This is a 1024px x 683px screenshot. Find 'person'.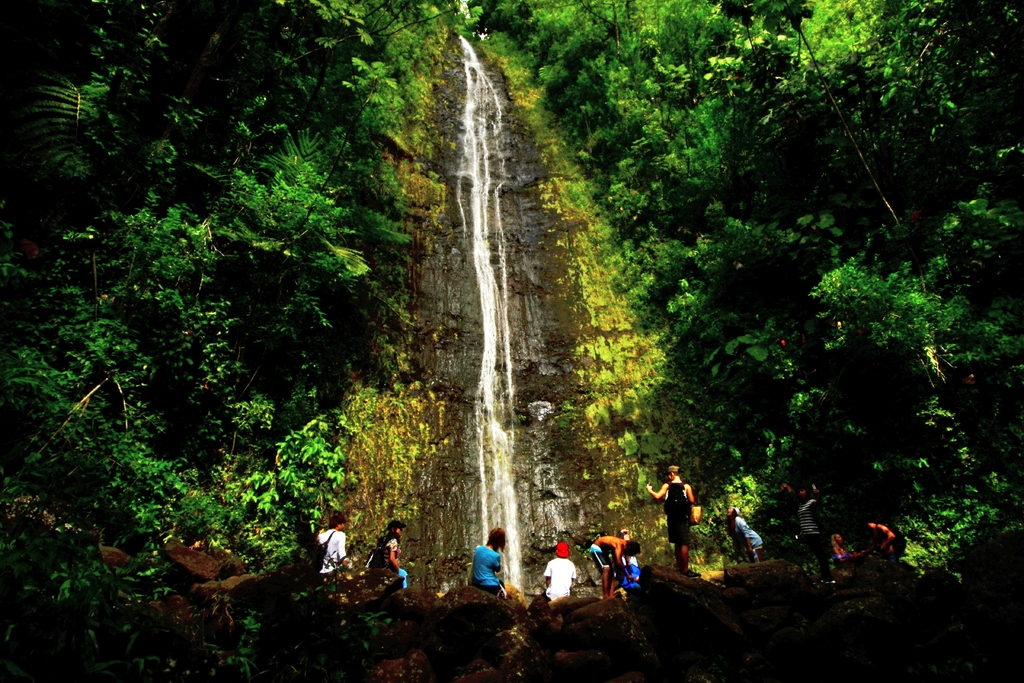
Bounding box: {"x1": 792, "y1": 481, "x2": 833, "y2": 573}.
